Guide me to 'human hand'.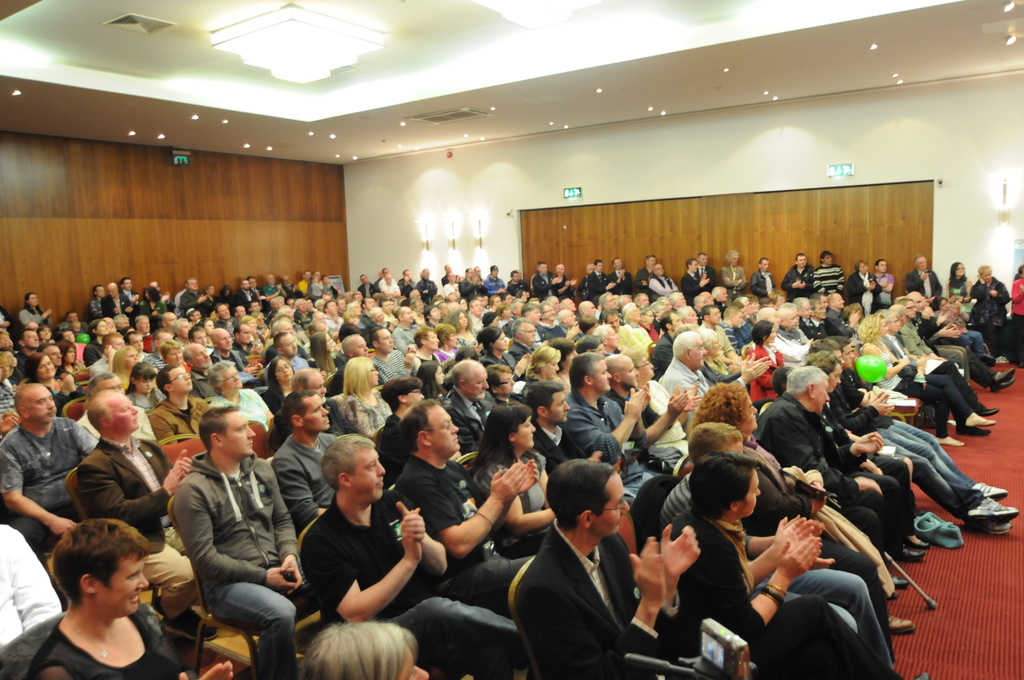
Guidance: <box>561,279,573,289</box>.
